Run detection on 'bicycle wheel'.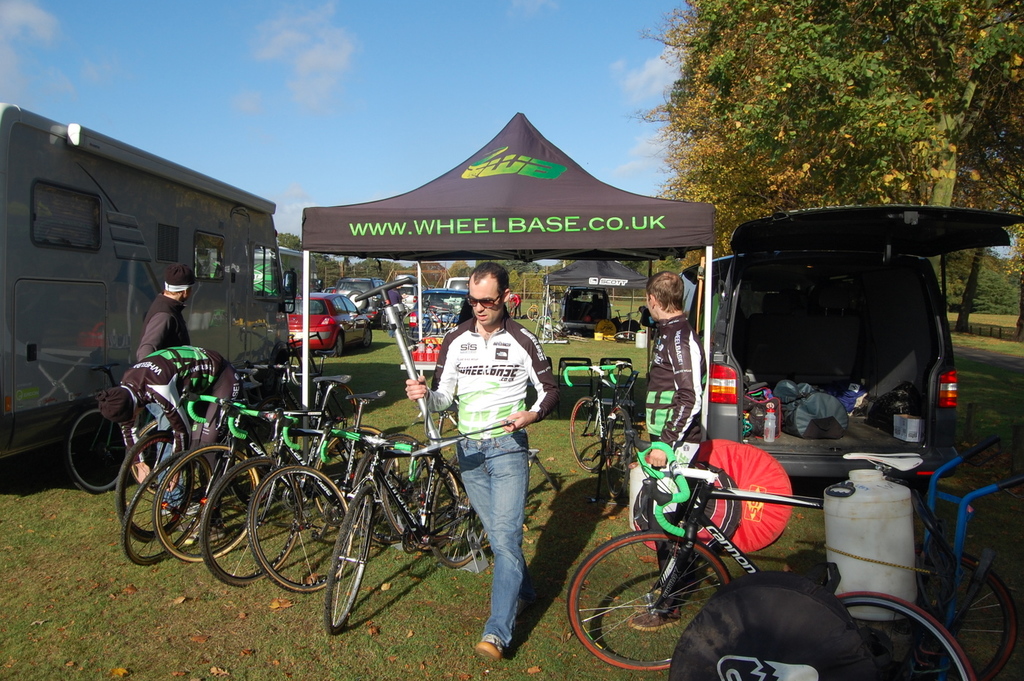
Result: bbox=(431, 451, 486, 571).
